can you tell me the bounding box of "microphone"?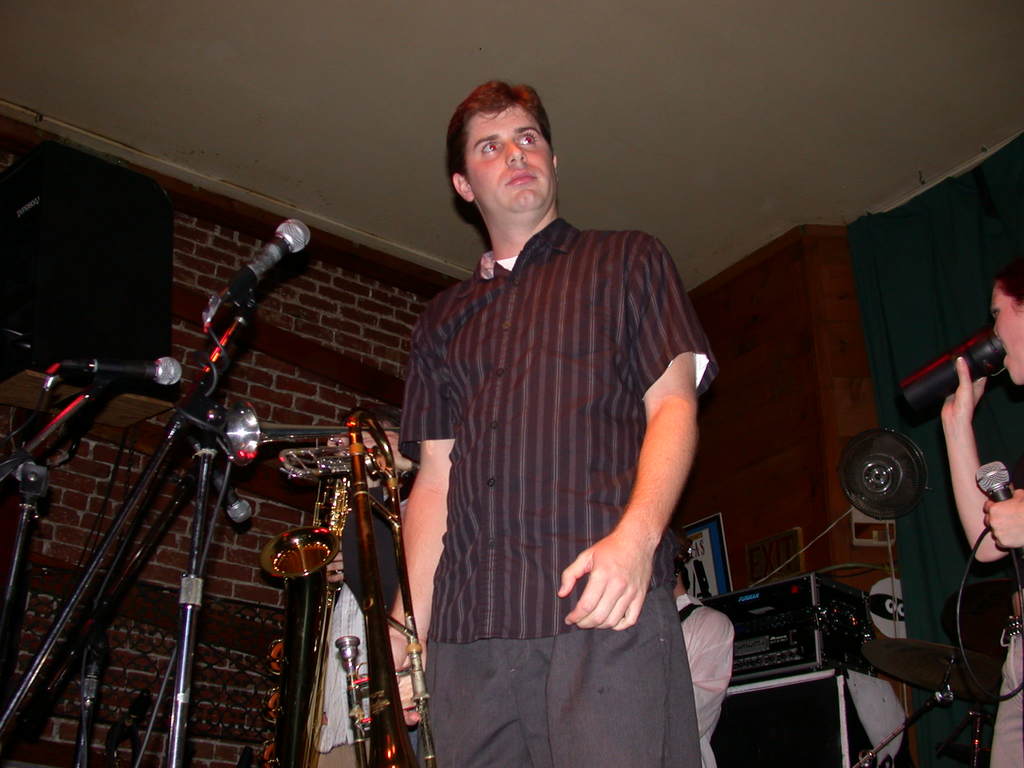
left=964, top=458, right=1023, bottom=588.
